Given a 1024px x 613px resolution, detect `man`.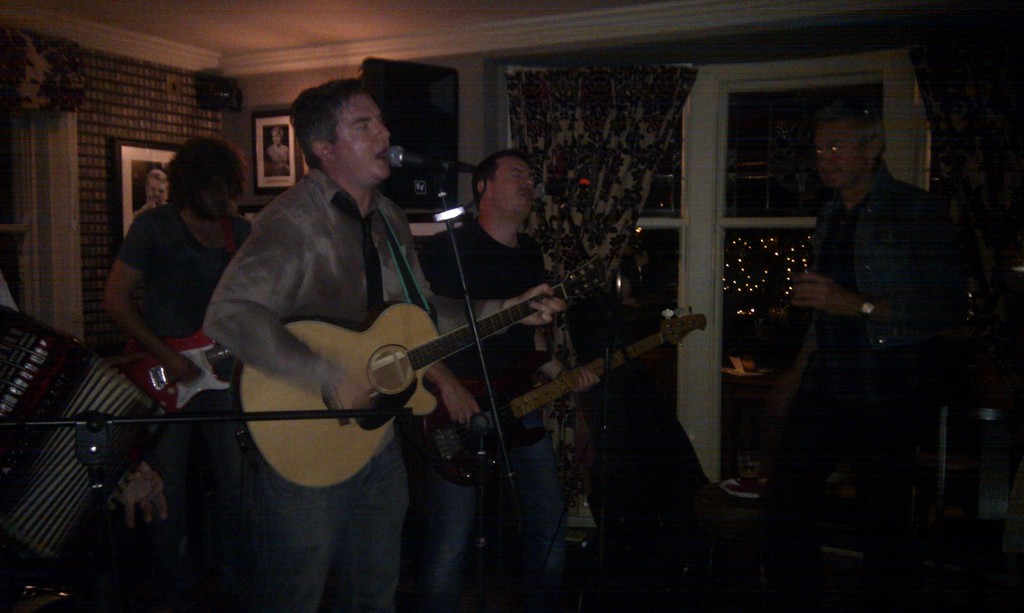
[772,109,973,517].
